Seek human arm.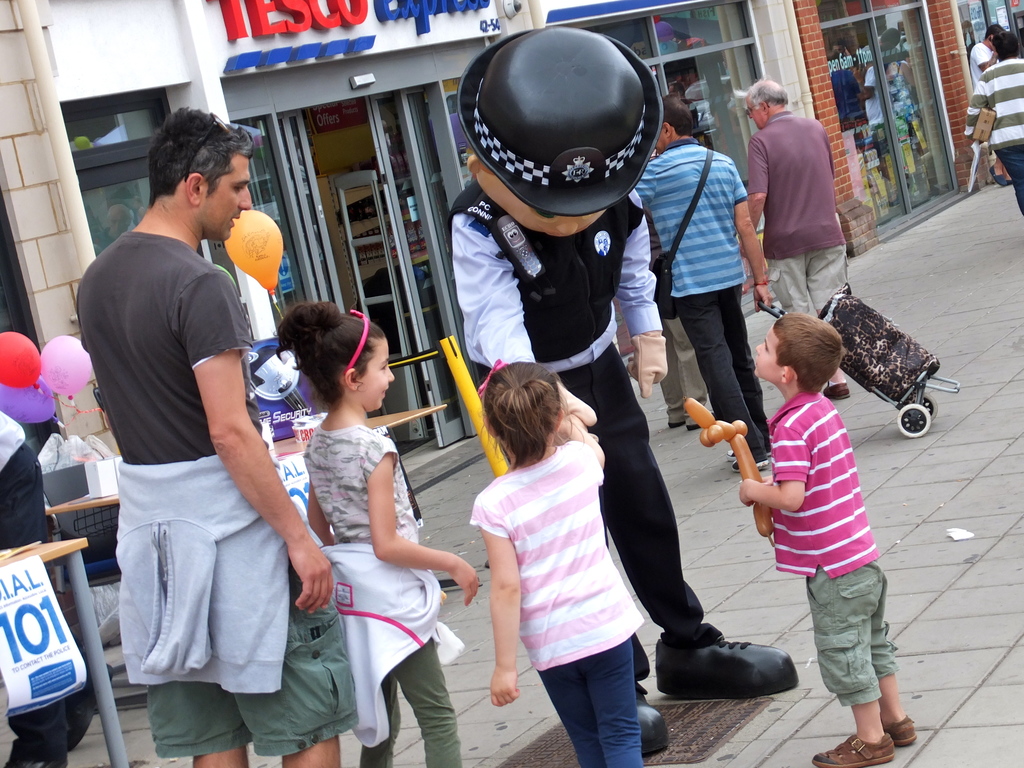
Rect(613, 195, 666, 403).
